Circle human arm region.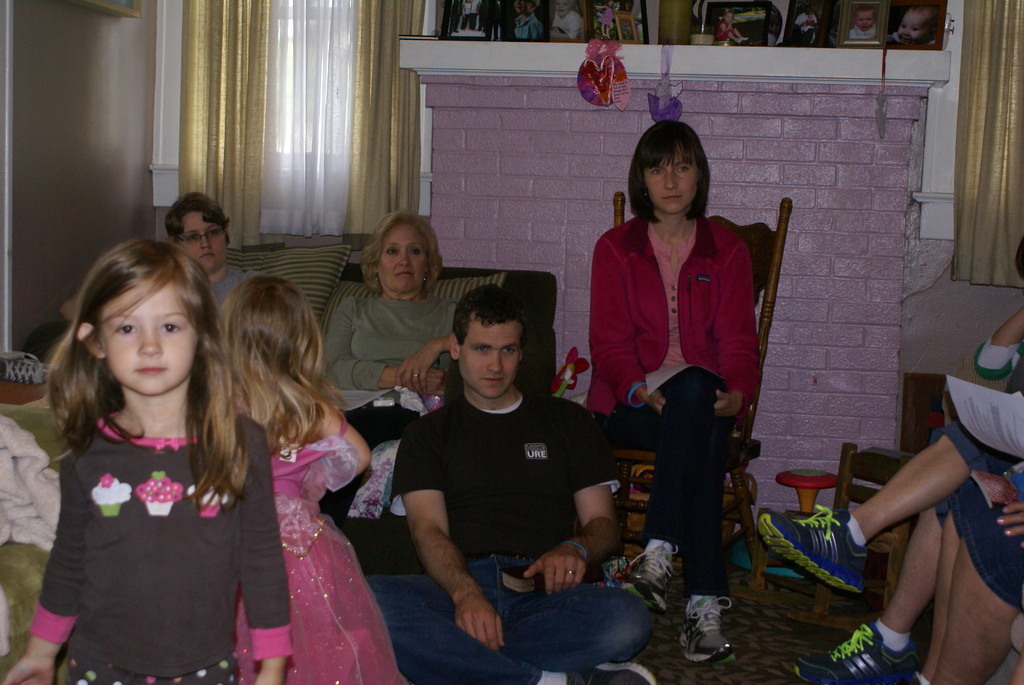
Region: (left=699, top=242, right=766, bottom=421).
